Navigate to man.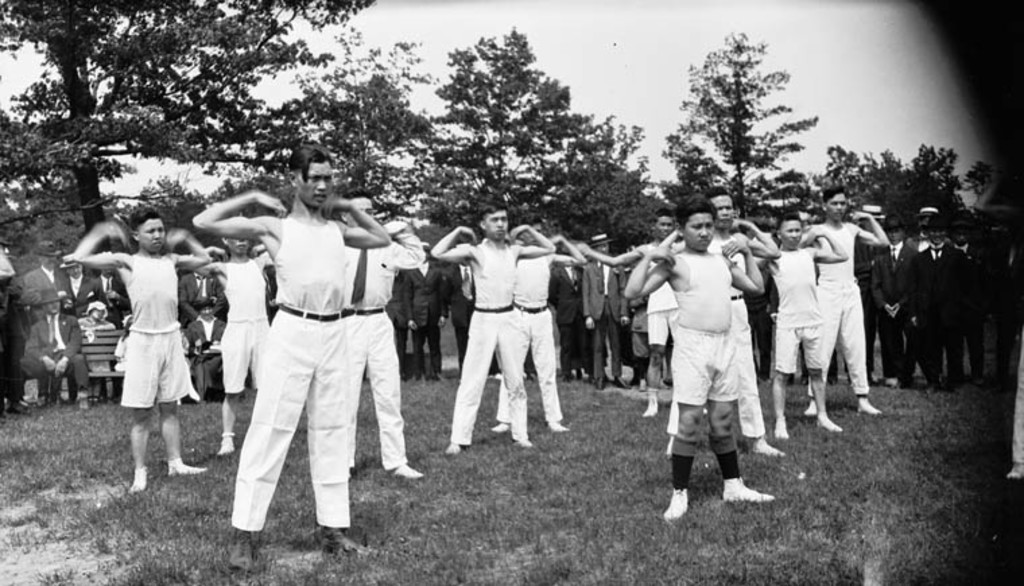
Navigation target: 194/232/294/462.
